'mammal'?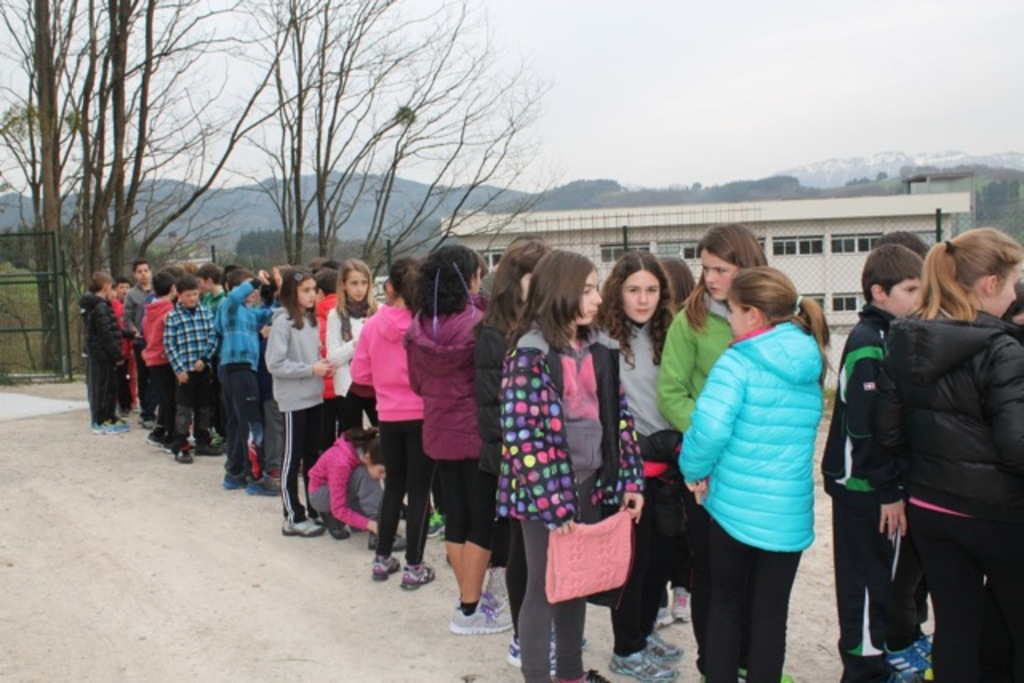
[653,251,698,315]
